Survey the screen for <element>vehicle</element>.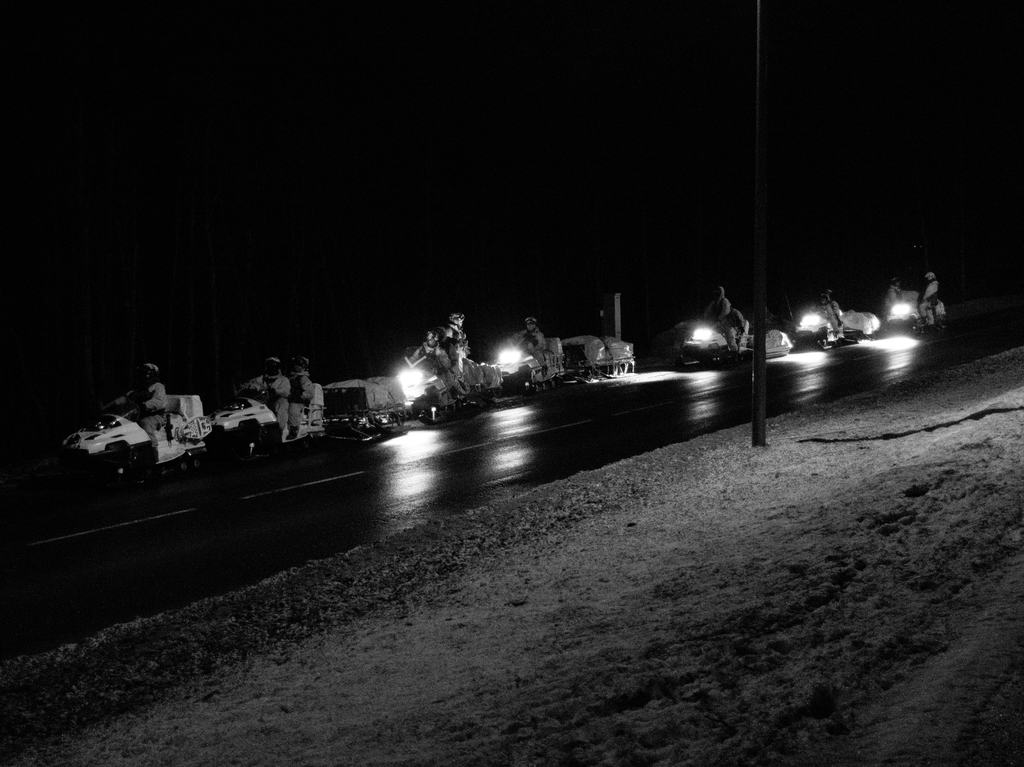
Survey found: <box>316,376,418,442</box>.
